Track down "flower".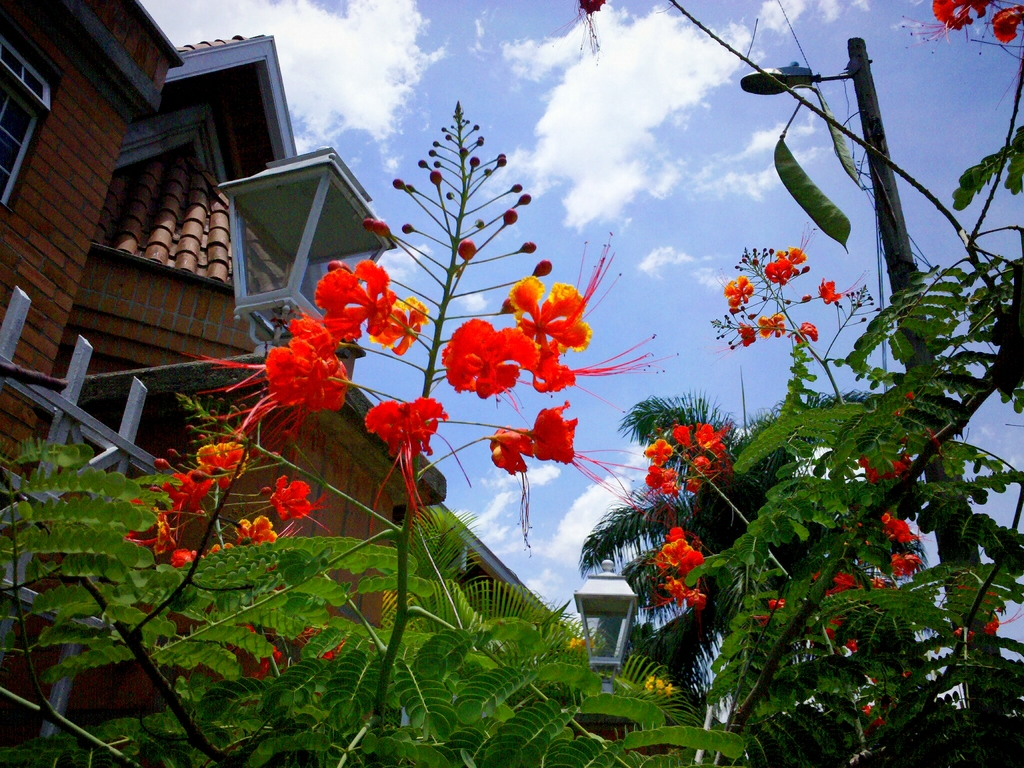
Tracked to bbox=(164, 468, 218, 508).
